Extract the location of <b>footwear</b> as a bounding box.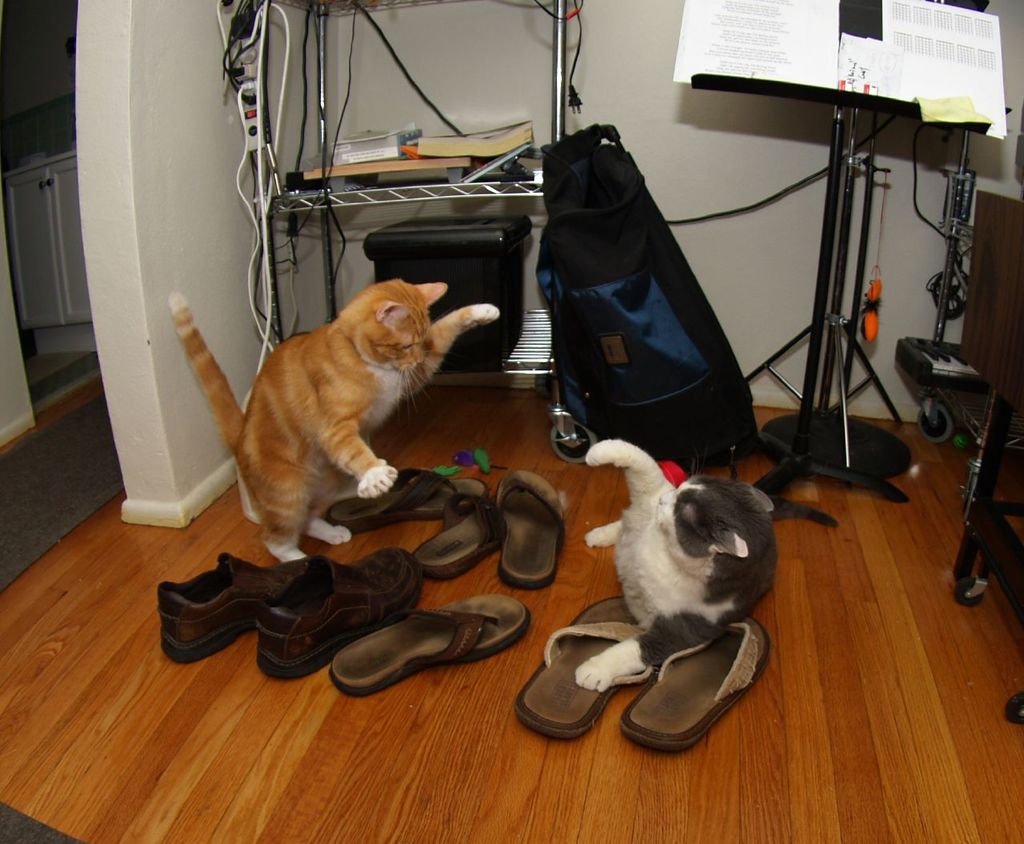
[x1=157, y1=550, x2=319, y2=662].
